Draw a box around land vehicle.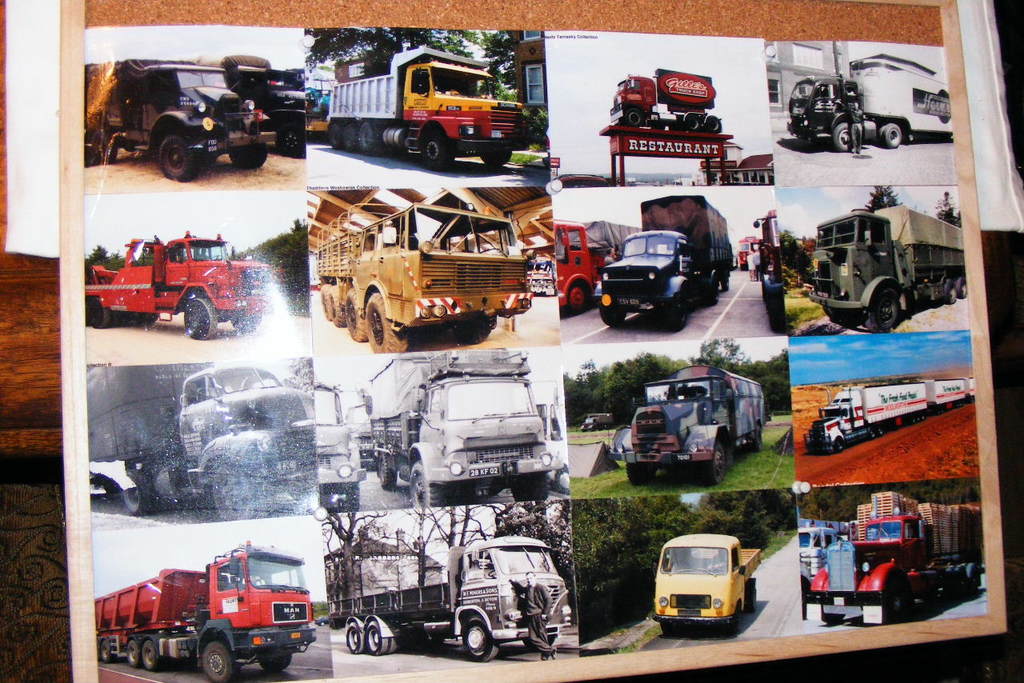
bbox(807, 513, 986, 624).
